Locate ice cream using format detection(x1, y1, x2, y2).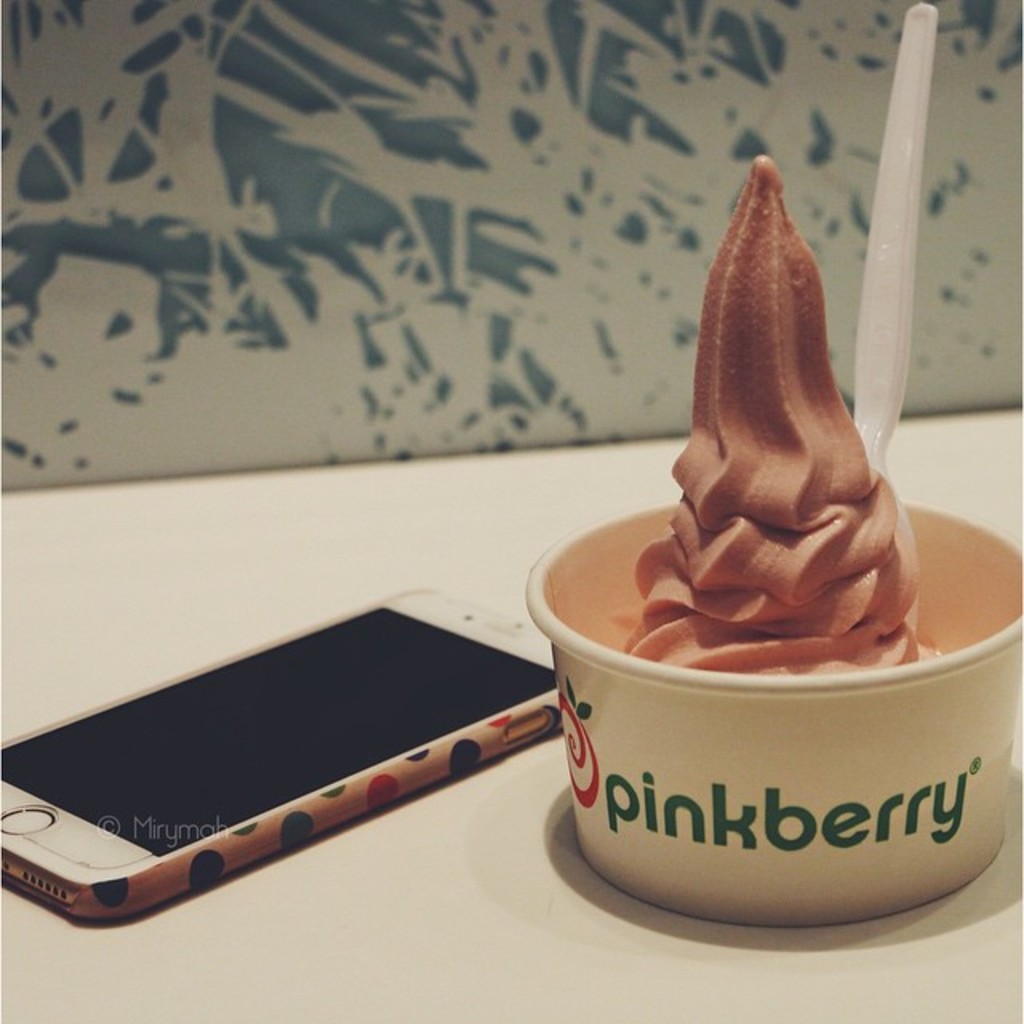
detection(603, 150, 950, 678).
